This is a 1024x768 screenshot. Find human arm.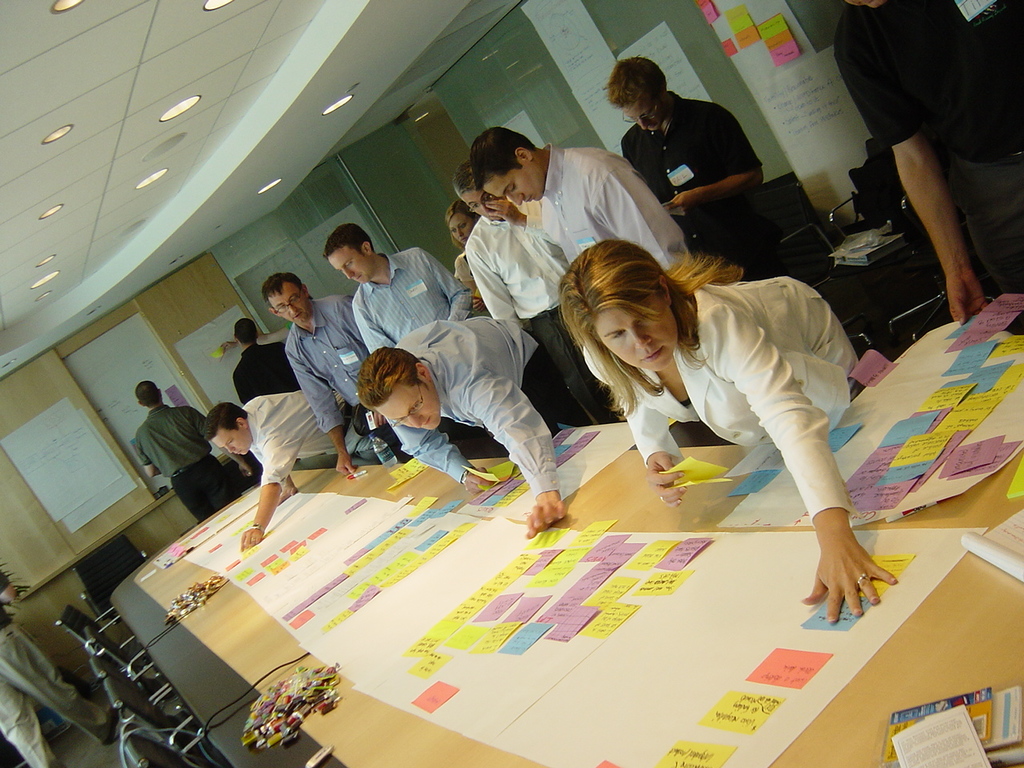
Bounding box: 466, 373, 568, 538.
